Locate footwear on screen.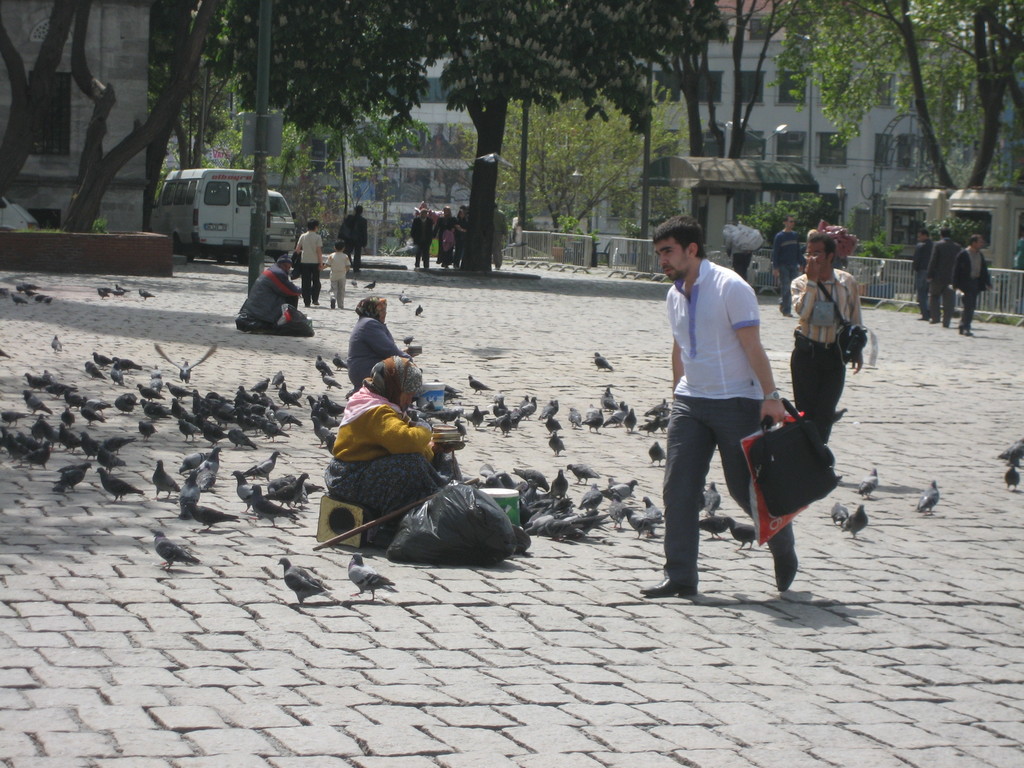
On screen at Rect(771, 550, 801, 595).
